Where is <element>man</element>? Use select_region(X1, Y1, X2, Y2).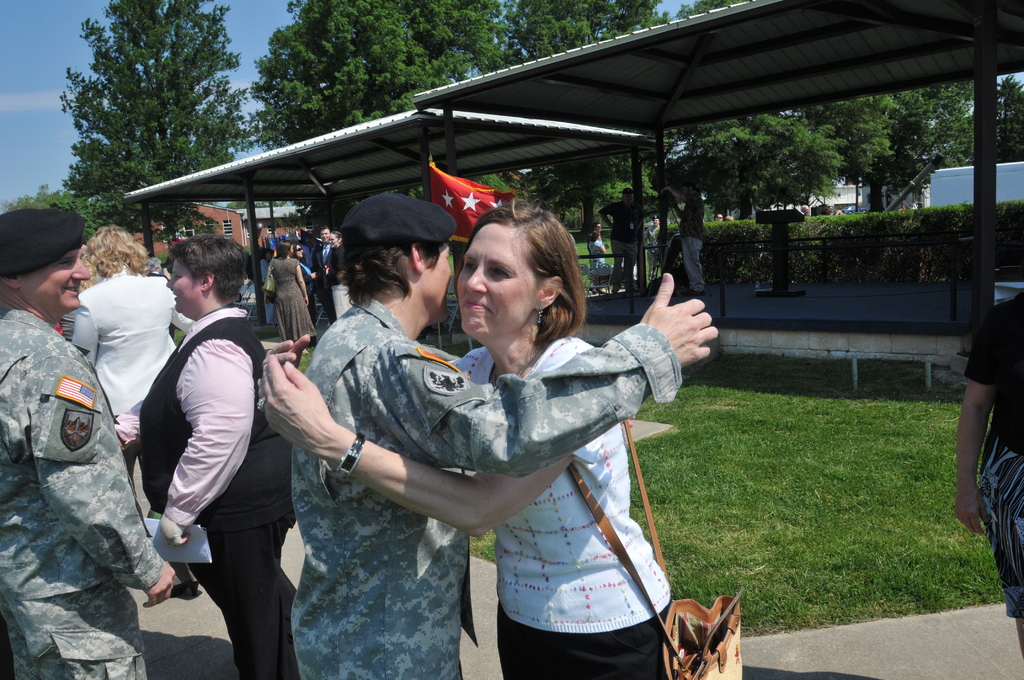
select_region(275, 173, 729, 679).
